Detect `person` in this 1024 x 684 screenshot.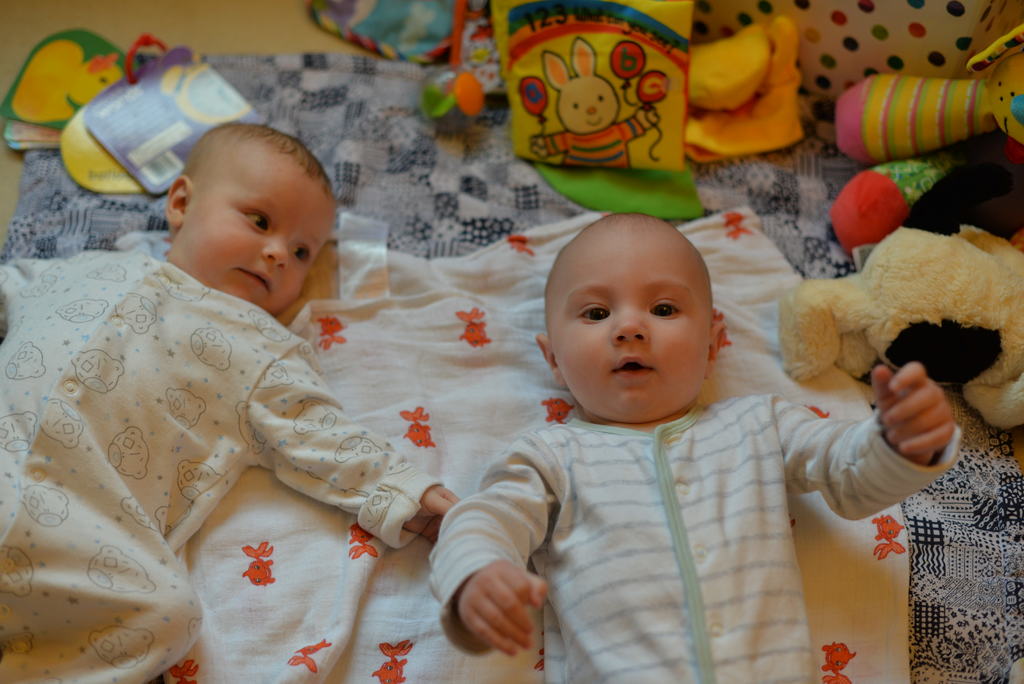
Detection: (x1=0, y1=119, x2=463, y2=683).
